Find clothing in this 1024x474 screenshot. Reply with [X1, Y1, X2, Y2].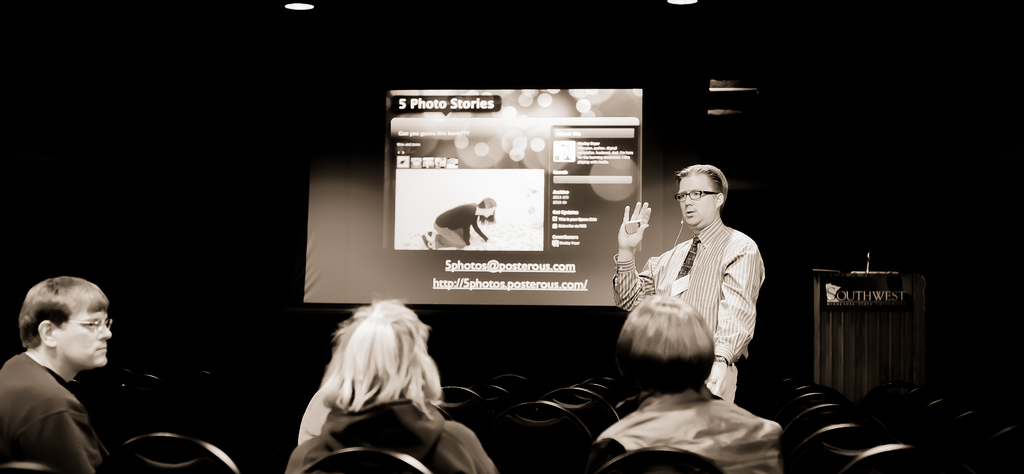
[422, 203, 473, 250].
